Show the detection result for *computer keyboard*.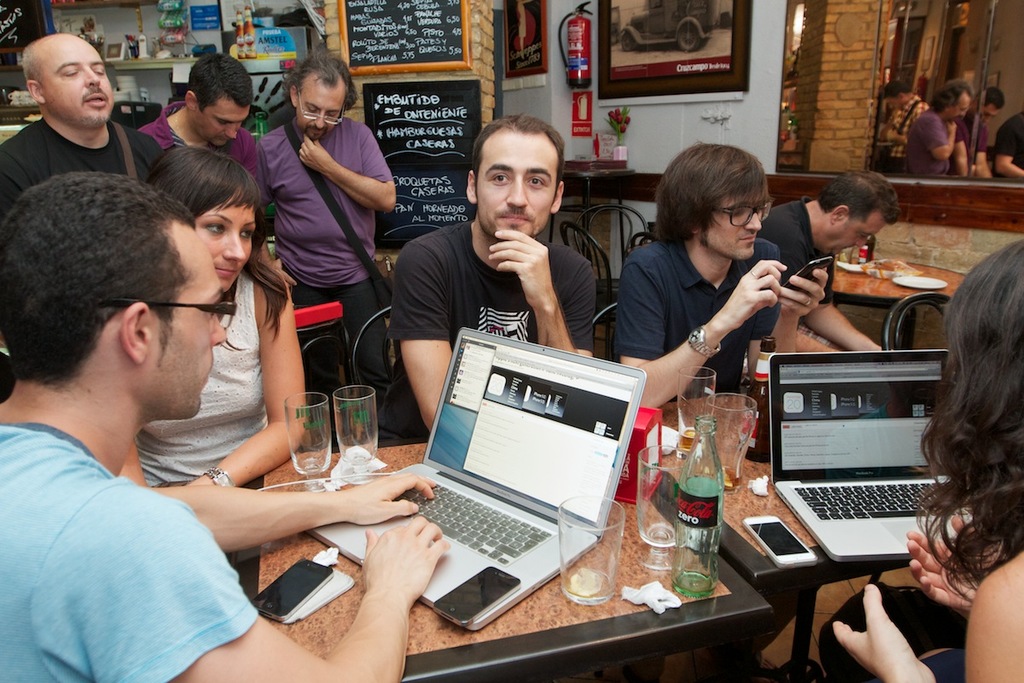
select_region(789, 479, 969, 516).
